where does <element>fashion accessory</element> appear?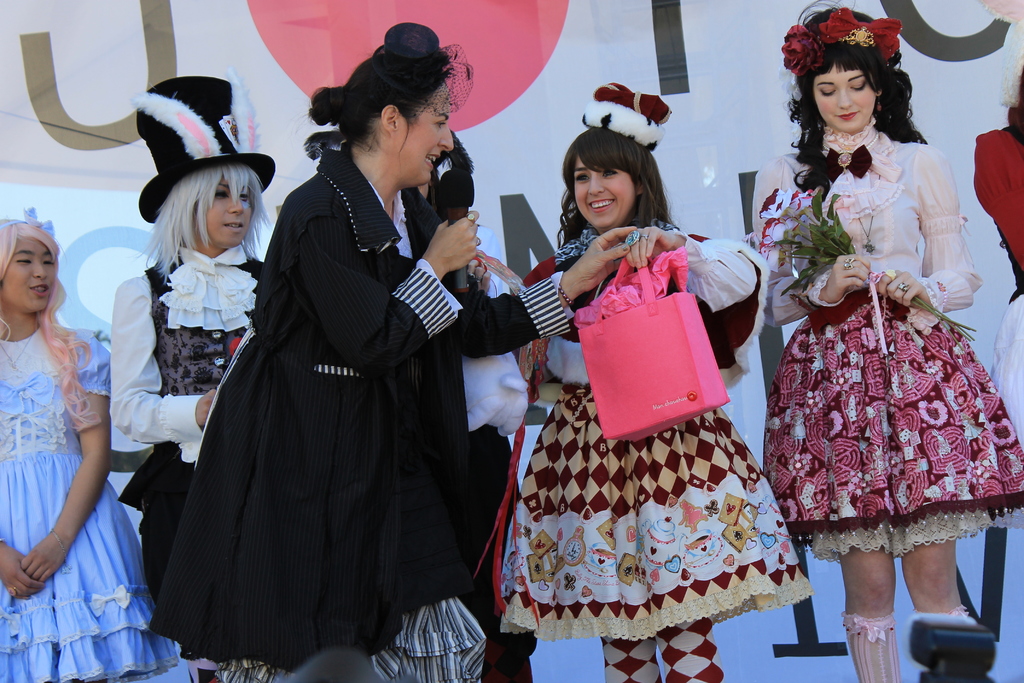
Appears at 780, 24, 821, 76.
